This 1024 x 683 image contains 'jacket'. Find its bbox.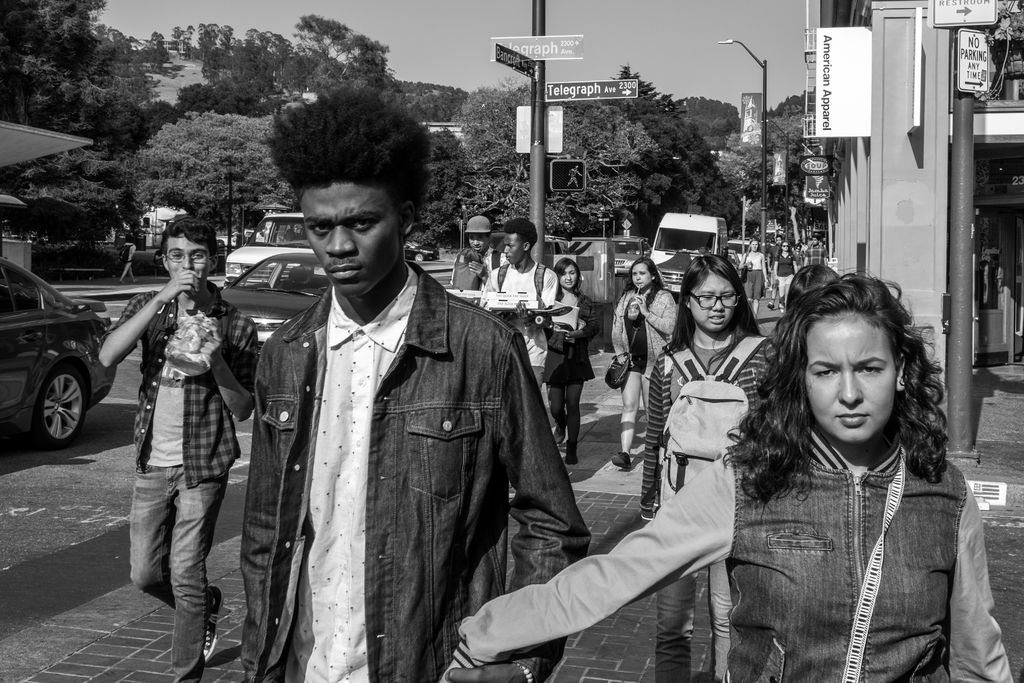
x1=703 y1=352 x2=1002 y2=677.
